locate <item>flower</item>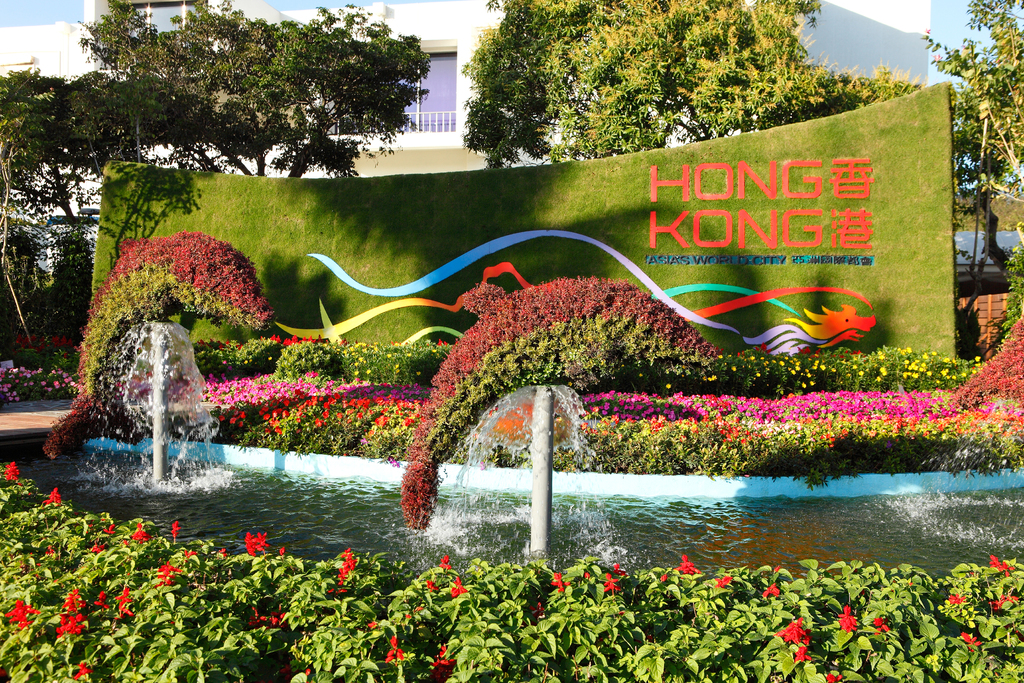
872/616/892/634
